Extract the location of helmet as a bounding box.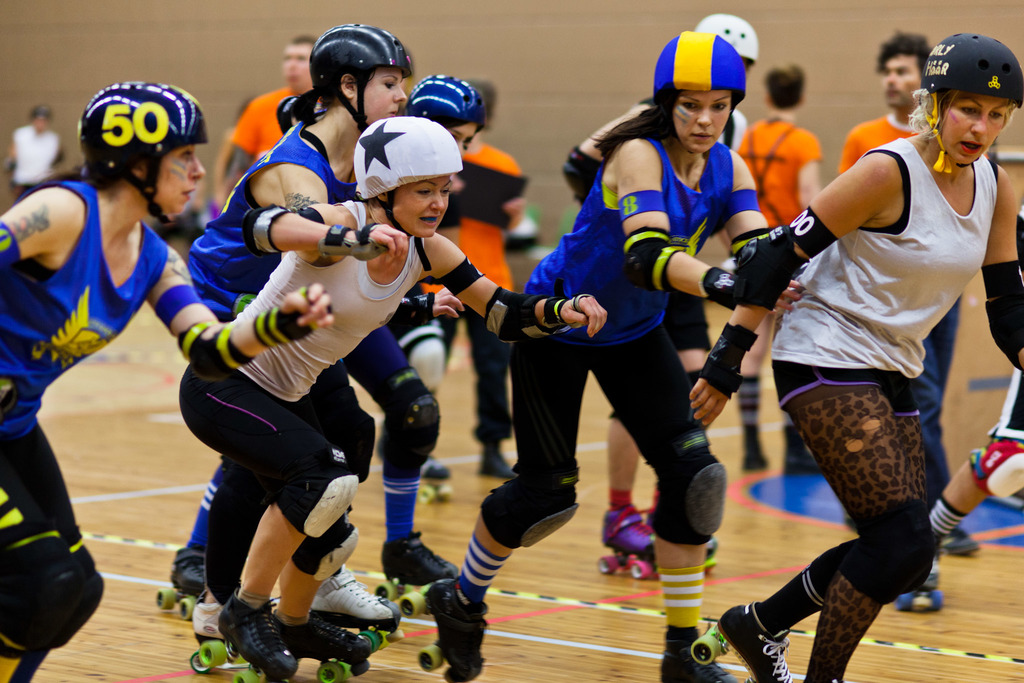
left=918, top=31, right=1023, bottom=172.
